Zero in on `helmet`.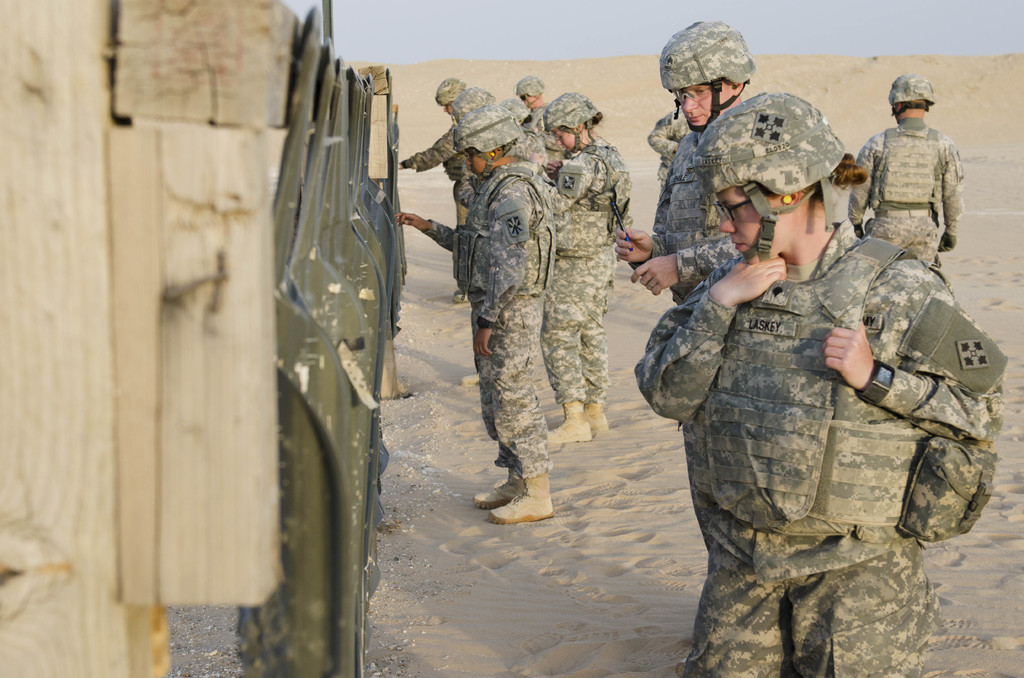
Zeroed in: pyautogui.locateOnScreen(516, 72, 545, 99).
